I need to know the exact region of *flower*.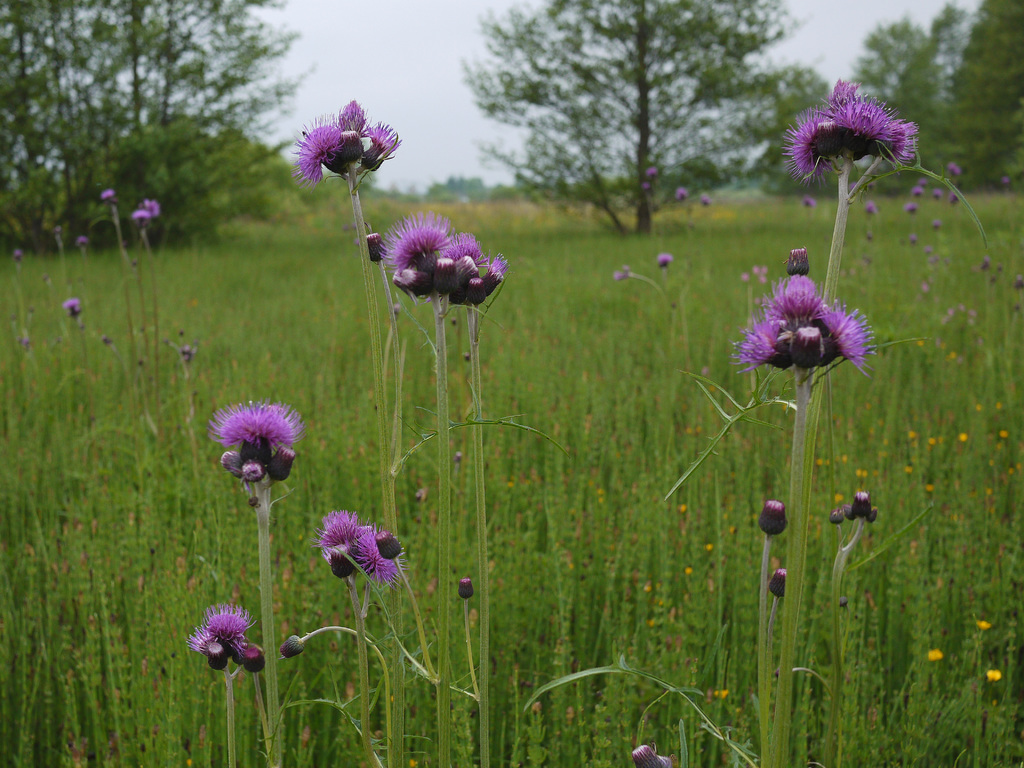
Region: bbox=(771, 570, 794, 605).
